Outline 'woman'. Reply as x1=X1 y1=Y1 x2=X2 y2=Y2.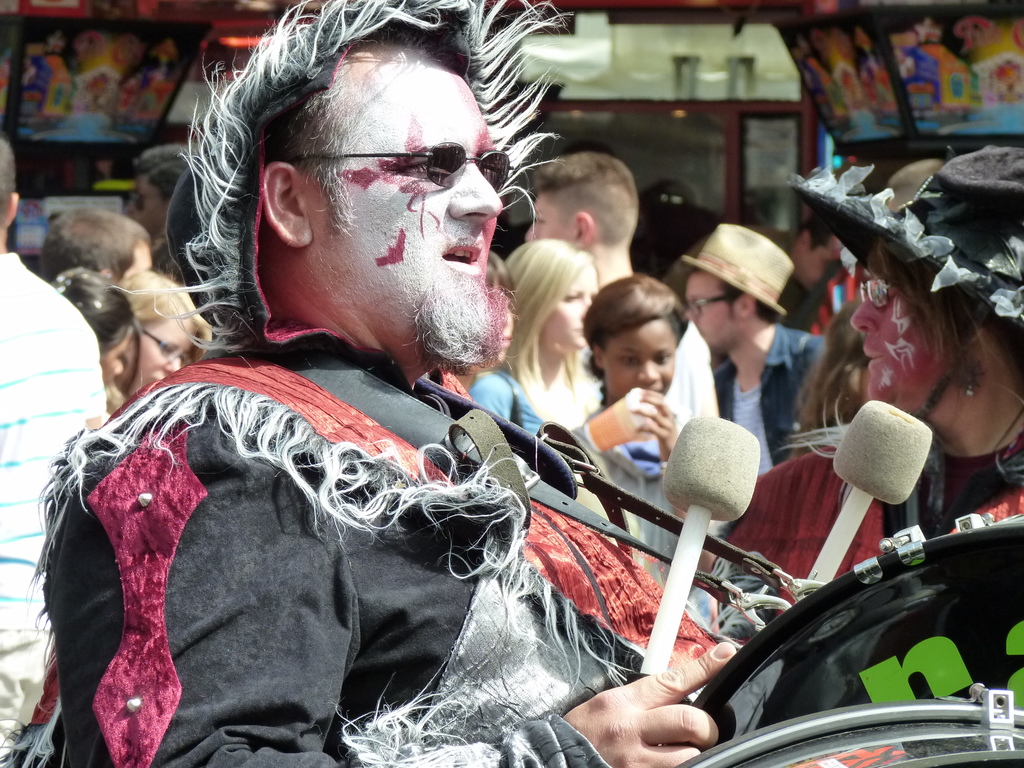
x1=575 y1=280 x2=701 y2=485.
